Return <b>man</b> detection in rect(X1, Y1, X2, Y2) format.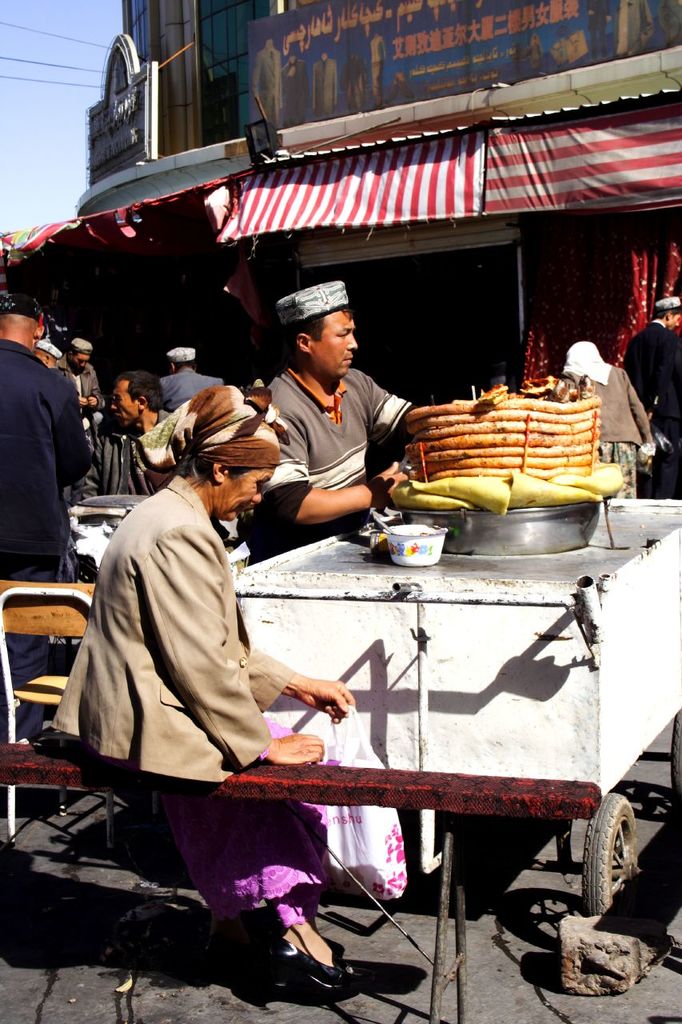
rect(0, 306, 100, 570).
